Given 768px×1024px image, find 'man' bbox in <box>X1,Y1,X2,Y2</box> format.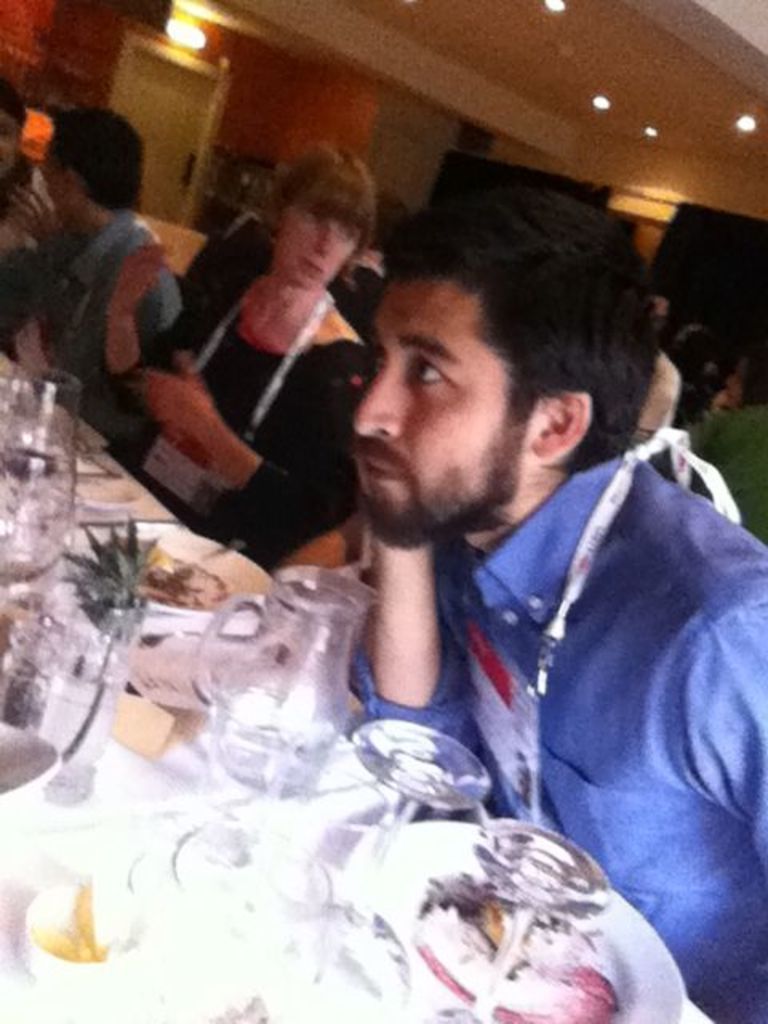
<box>288,165,766,970</box>.
